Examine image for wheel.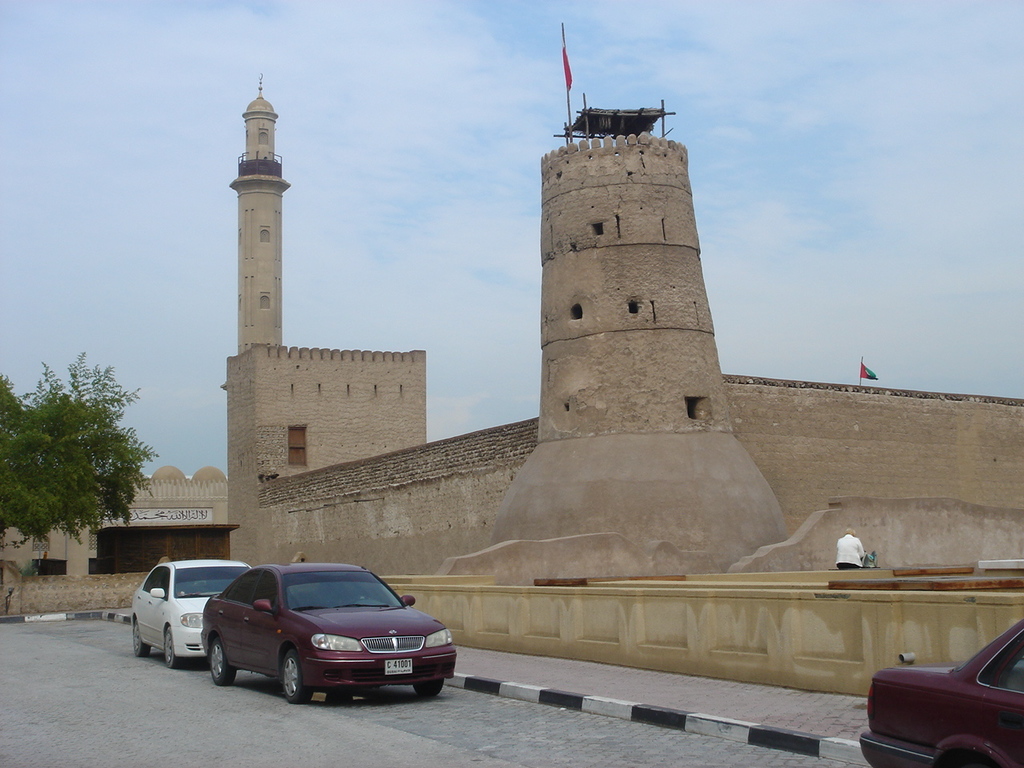
Examination result: {"x1": 412, "y1": 678, "x2": 445, "y2": 698}.
